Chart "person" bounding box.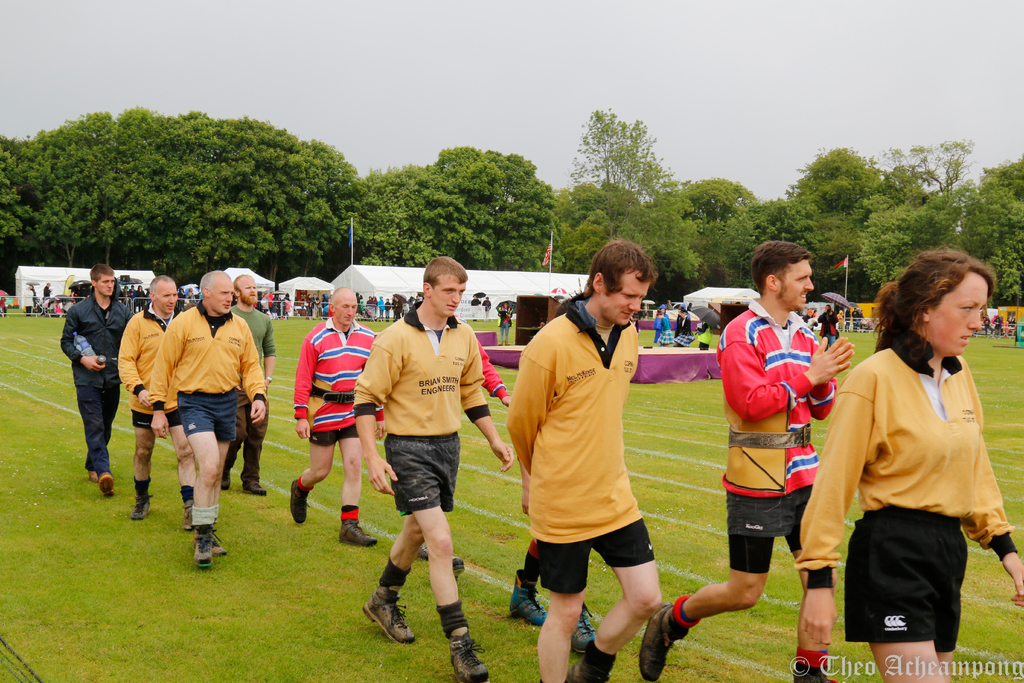
Charted: (792,248,1023,682).
